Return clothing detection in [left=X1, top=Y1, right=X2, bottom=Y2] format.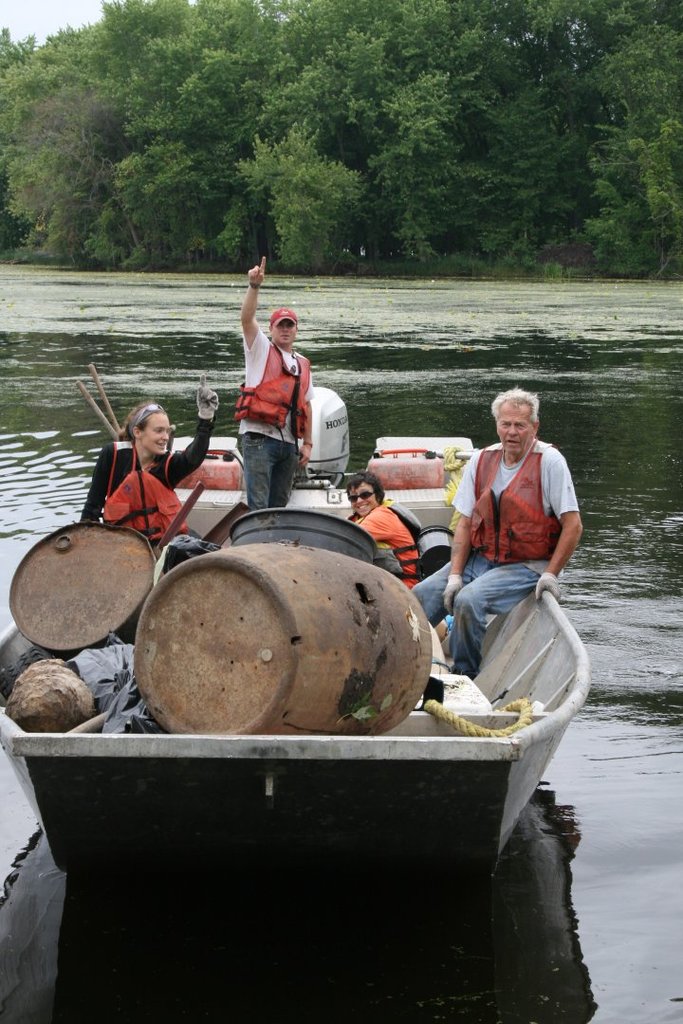
[left=348, top=503, right=424, bottom=592].
